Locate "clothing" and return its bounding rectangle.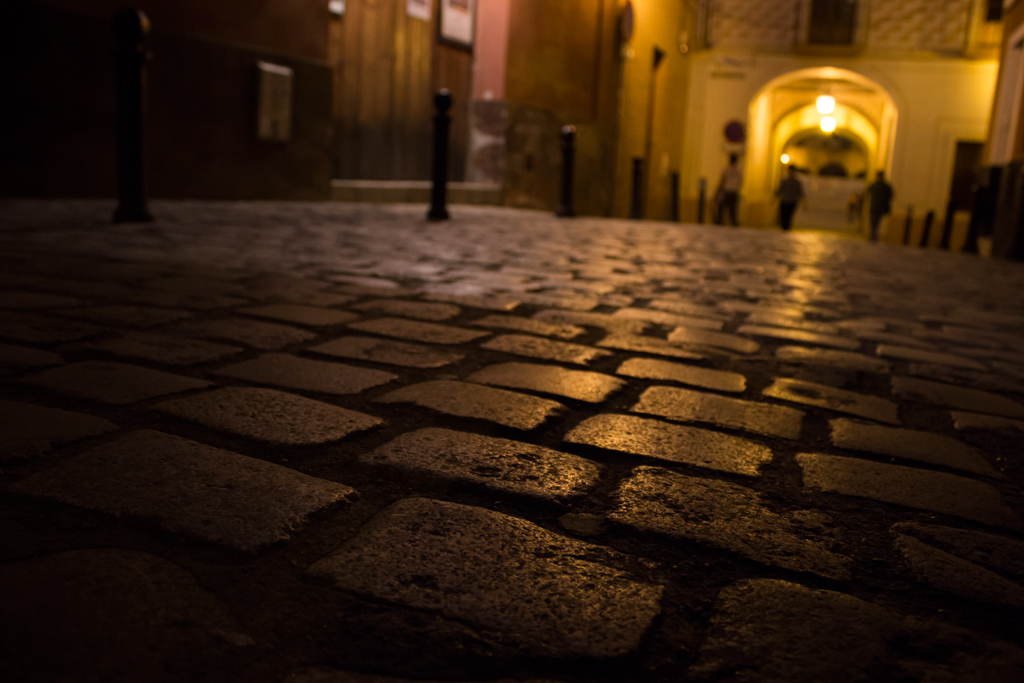
Rect(862, 178, 896, 239).
